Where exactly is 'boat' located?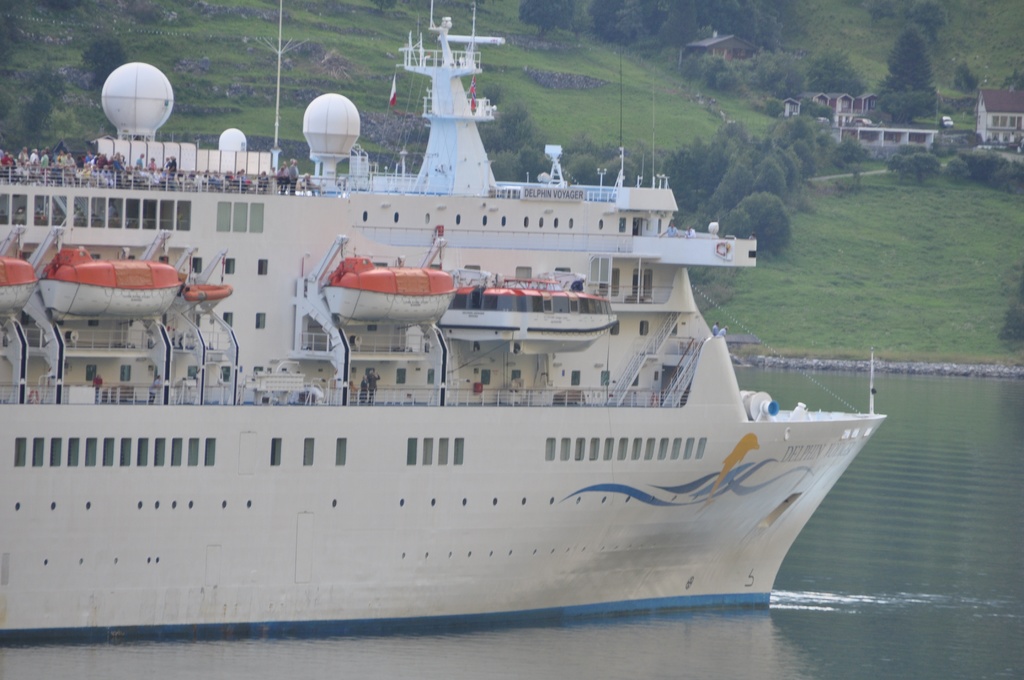
Its bounding box is 0, 35, 895, 634.
